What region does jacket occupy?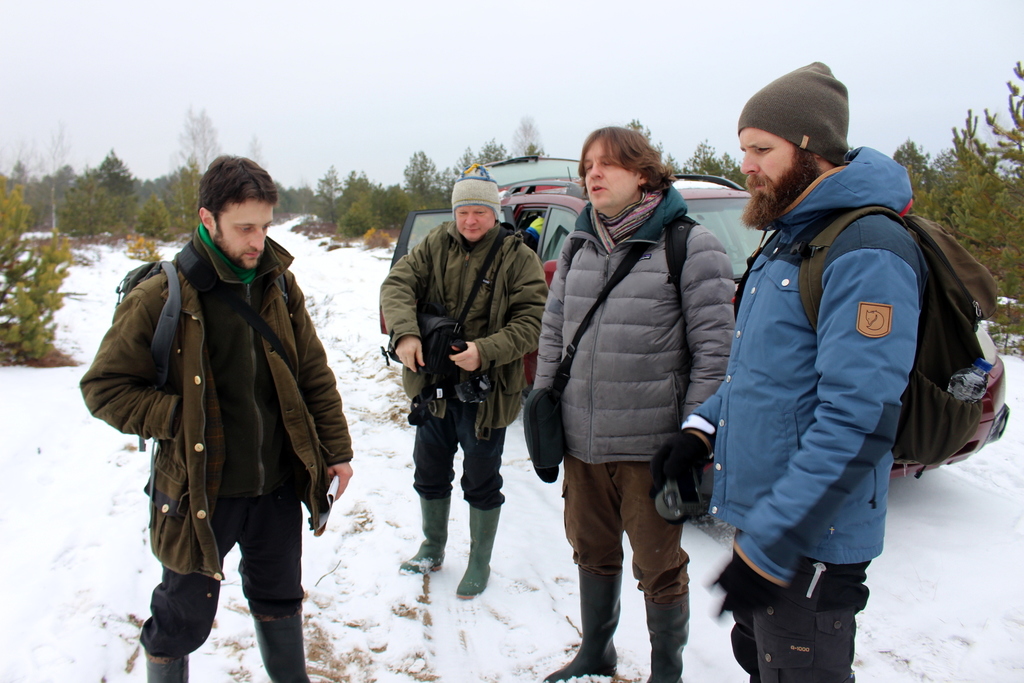
x1=81 y1=230 x2=352 y2=577.
